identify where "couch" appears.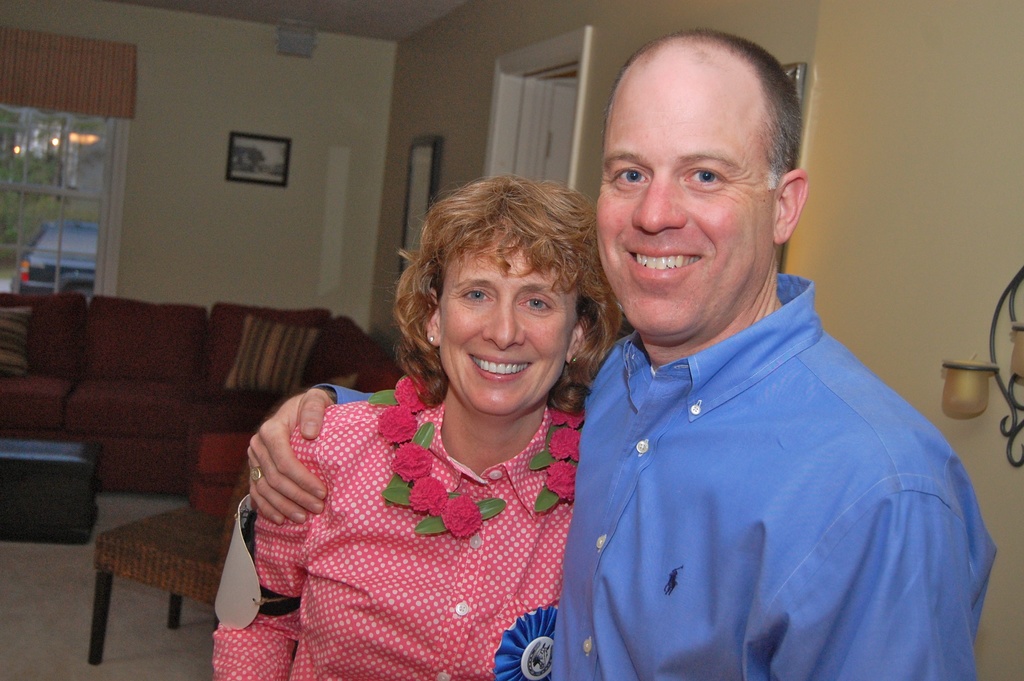
Appears at pyautogui.locateOnScreen(185, 303, 330, 450).
